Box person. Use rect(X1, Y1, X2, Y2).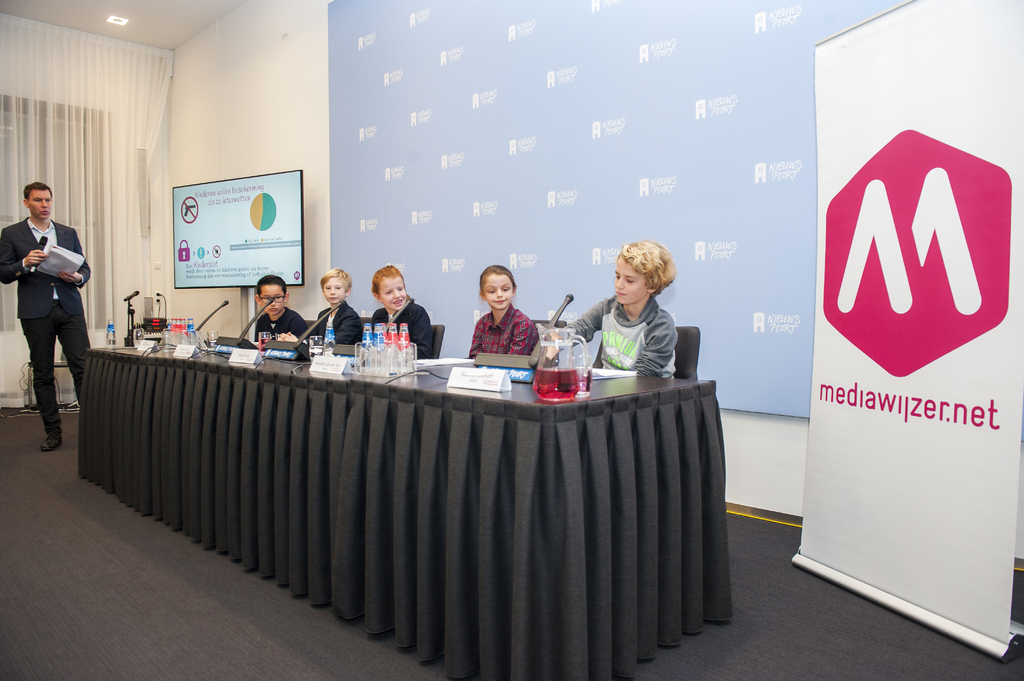
rect(468, 262, 538, 360).
